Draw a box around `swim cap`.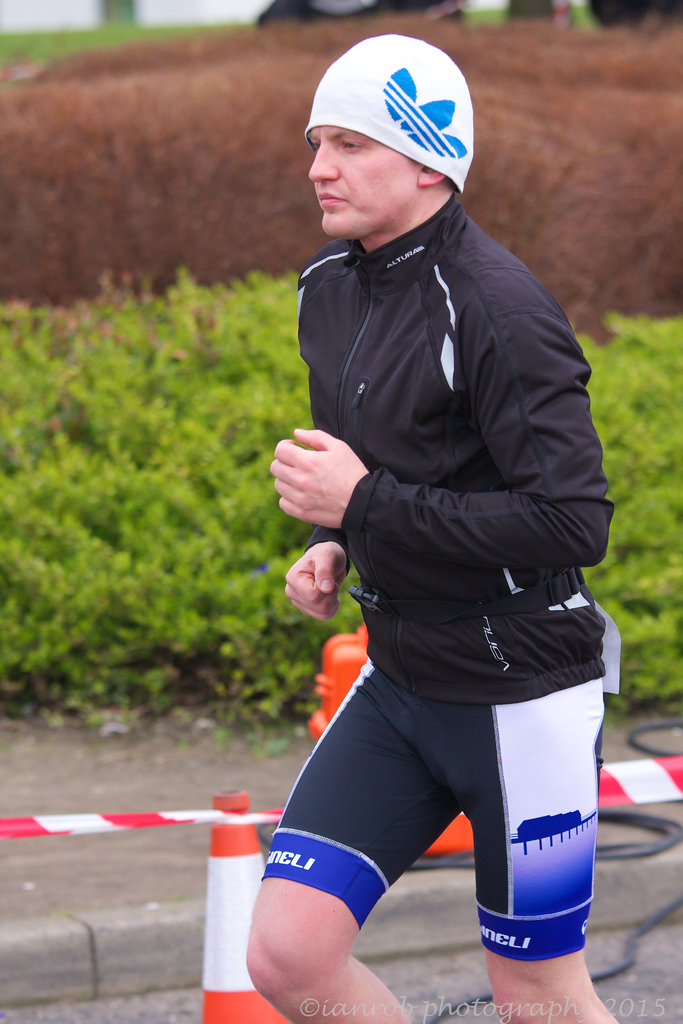
box(302, 29, 481, 195).
